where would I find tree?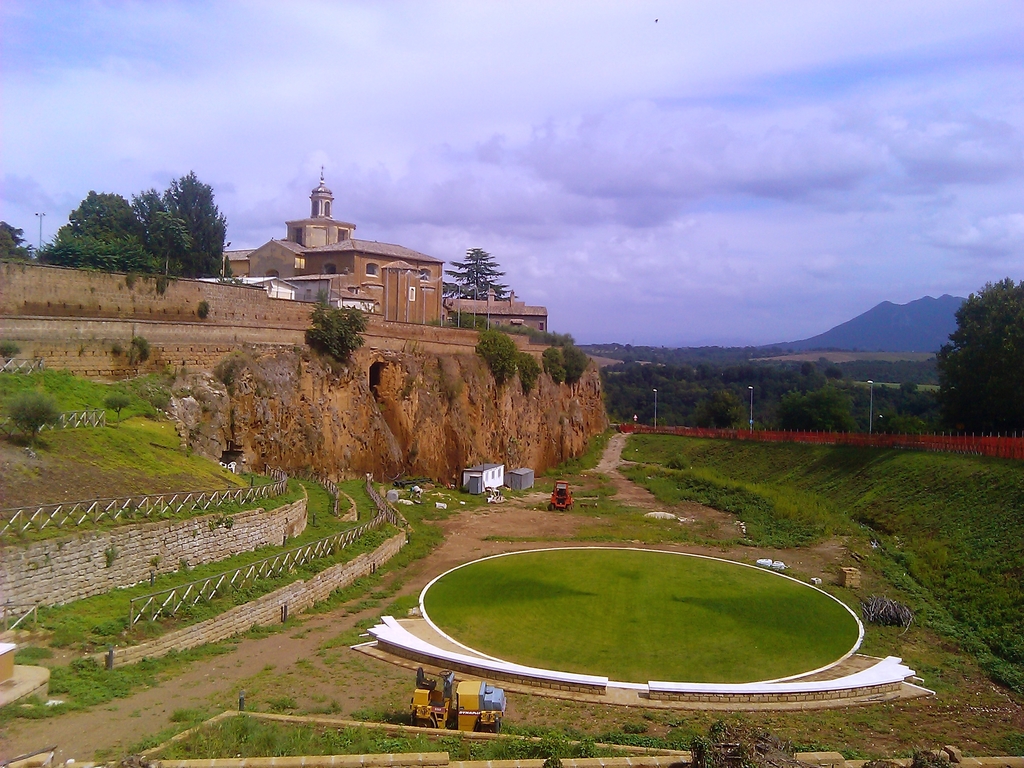
At x1=945, y1=268, x2=1023, y2=428.
